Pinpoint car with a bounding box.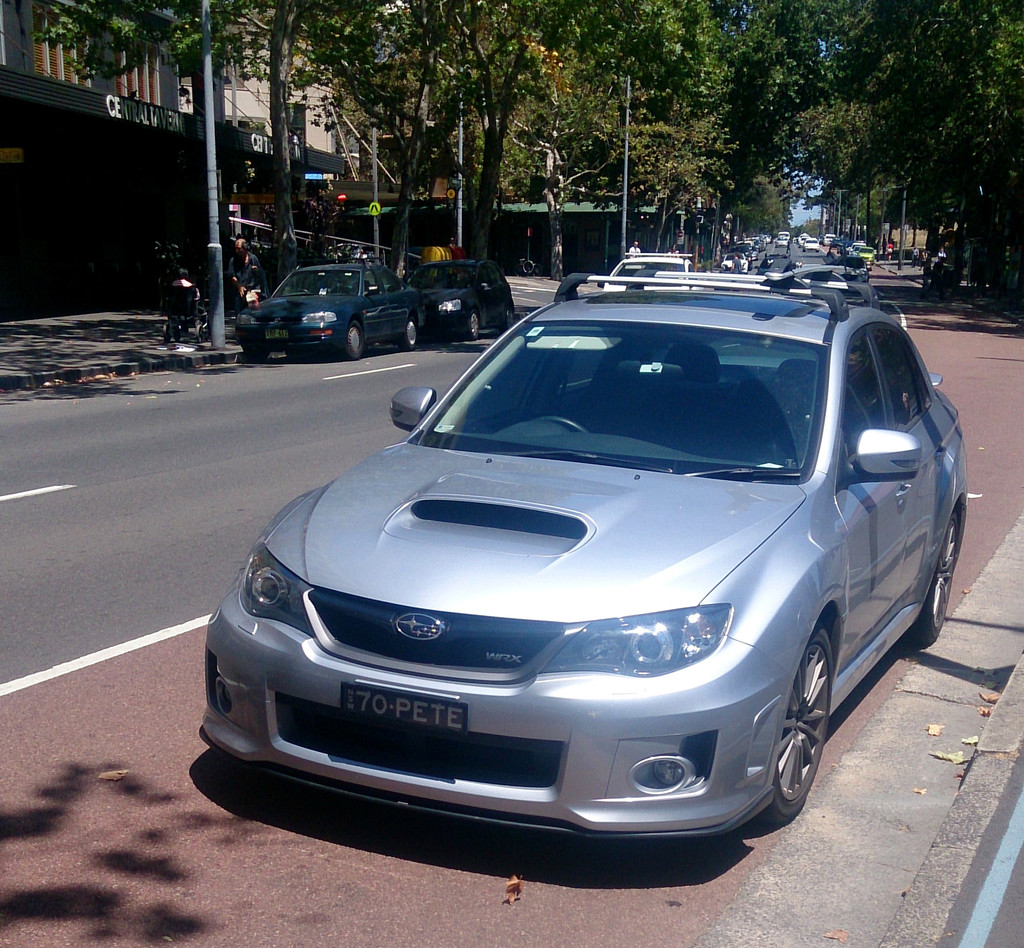
BBox(193, 263, 972, 828).
